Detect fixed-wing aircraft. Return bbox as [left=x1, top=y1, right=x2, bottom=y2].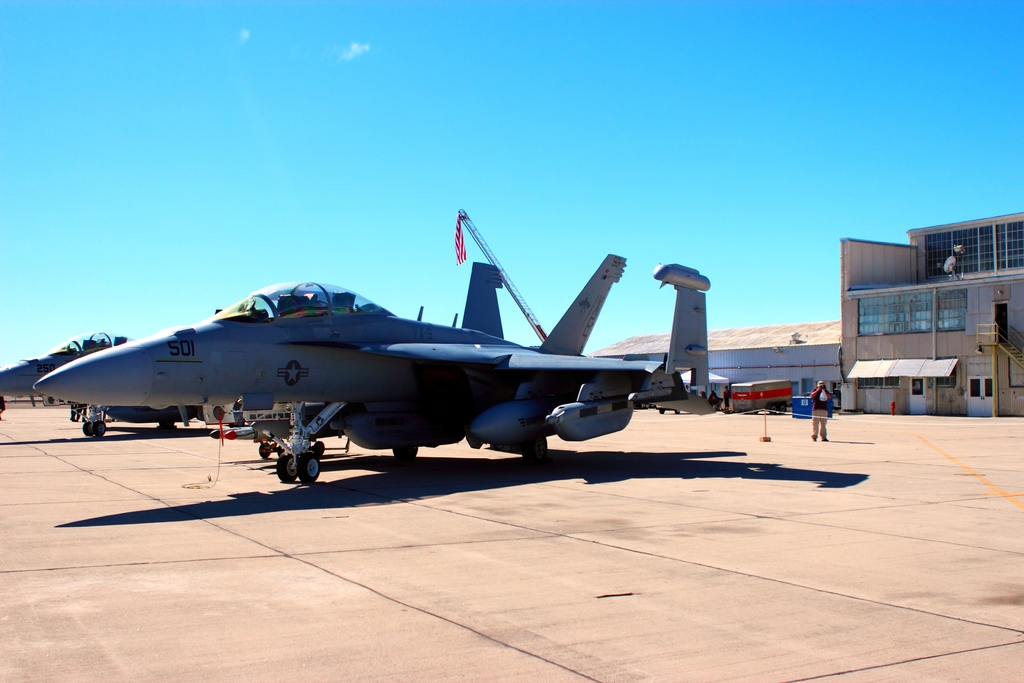
[left=4, top=273, right=513, bottom=433].
